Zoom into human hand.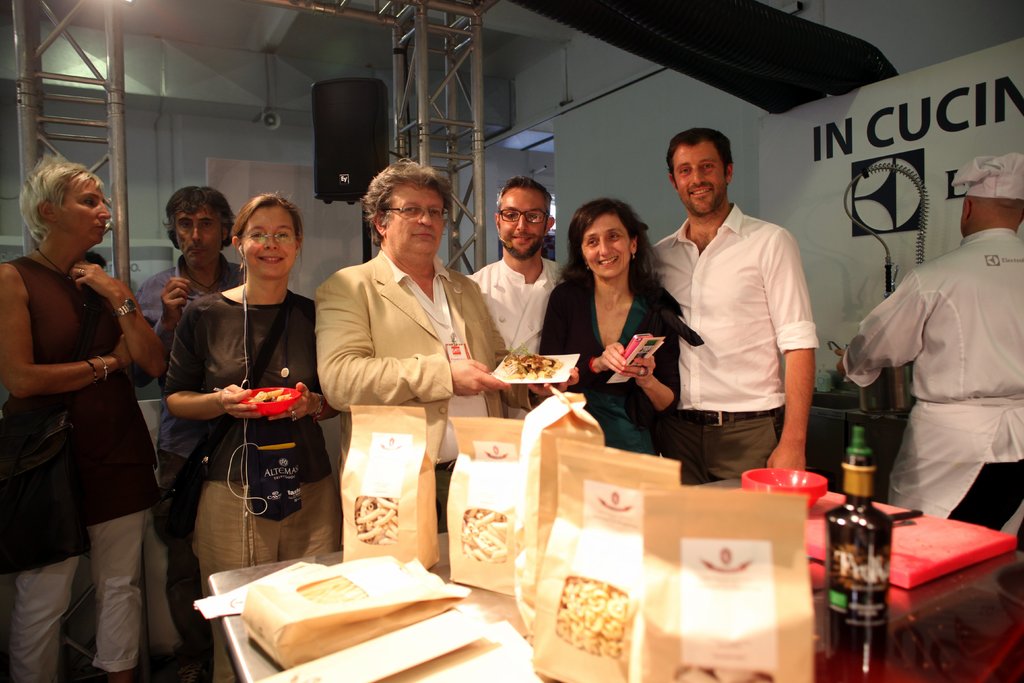
Zoom target: [266,383,317,424].
